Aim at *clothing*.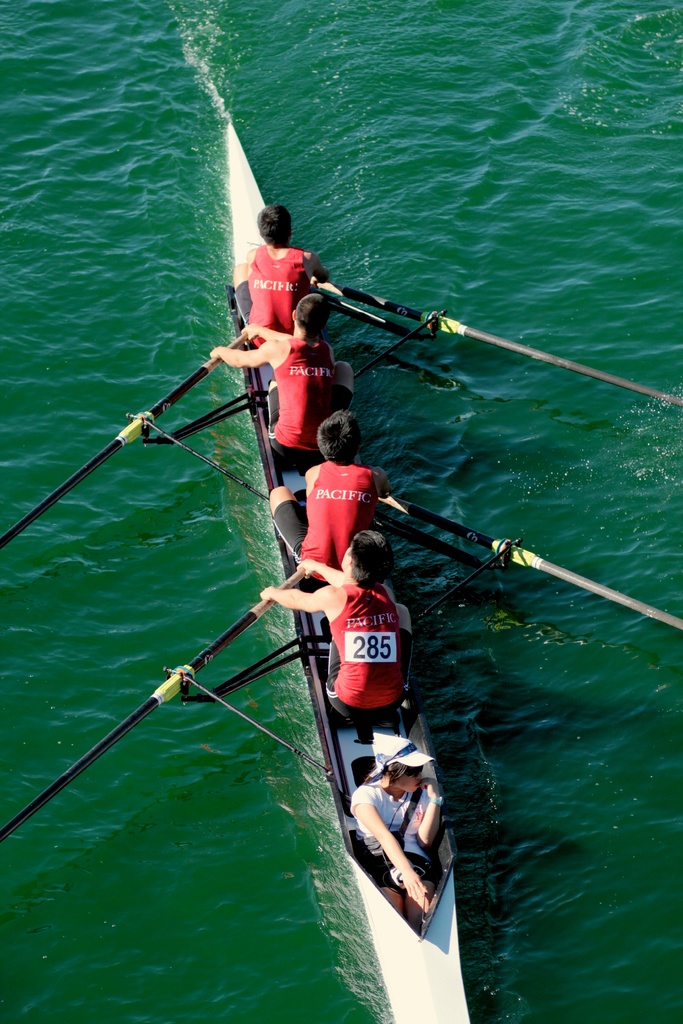
Aimed at rect(319, 560, 420, 753).
